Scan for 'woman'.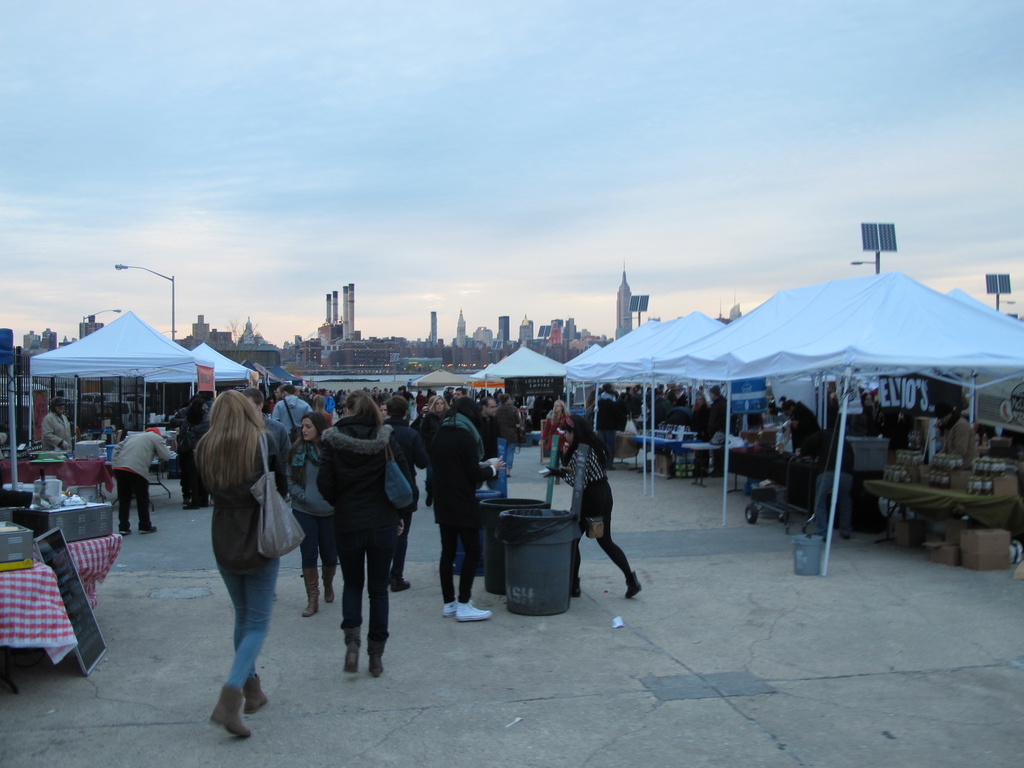
Scan result: bbox=(310, 392, 335, 432).
